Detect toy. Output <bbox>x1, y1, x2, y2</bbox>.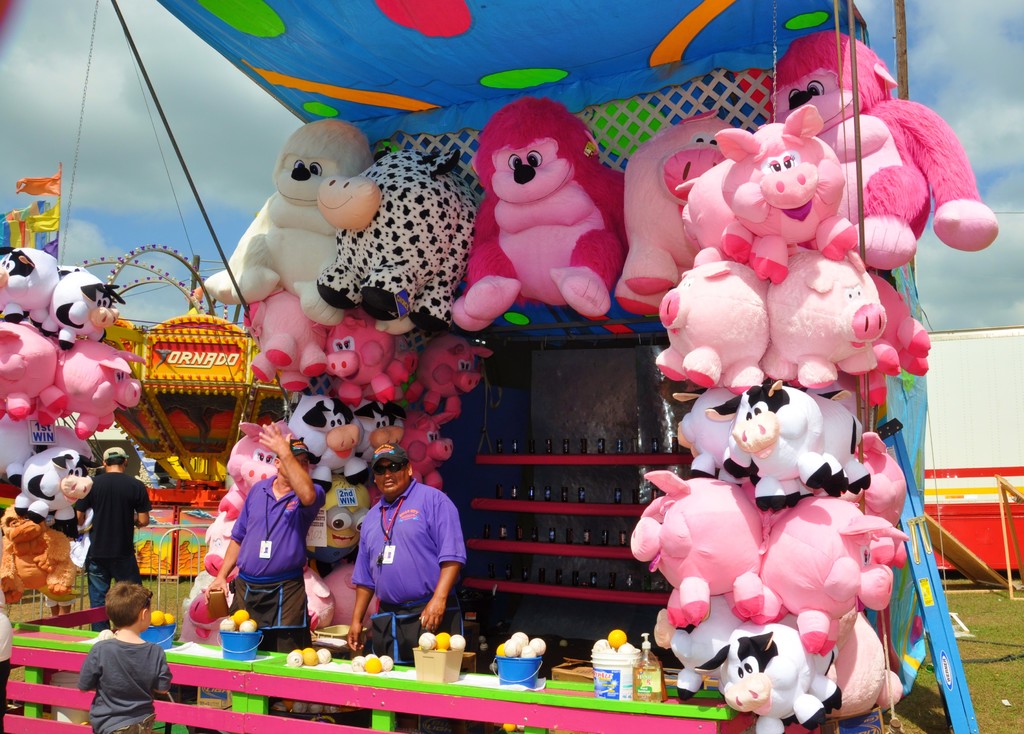
<bbox>273, 694, 309, 715</bbox>.
